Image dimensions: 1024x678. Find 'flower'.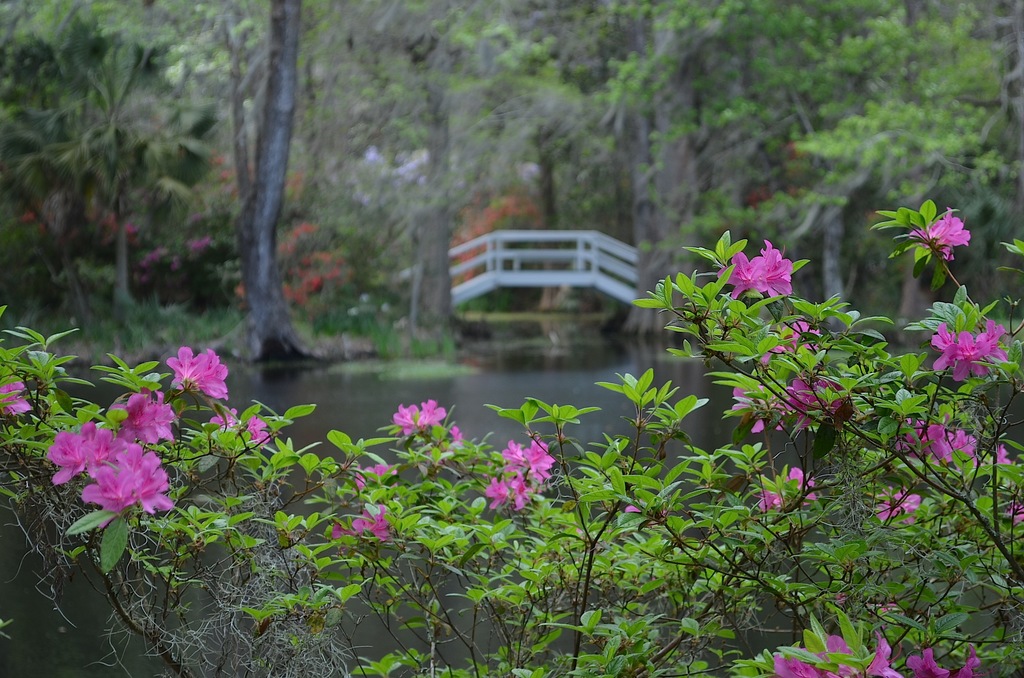
bbox=(245, 408, 270, 457).
